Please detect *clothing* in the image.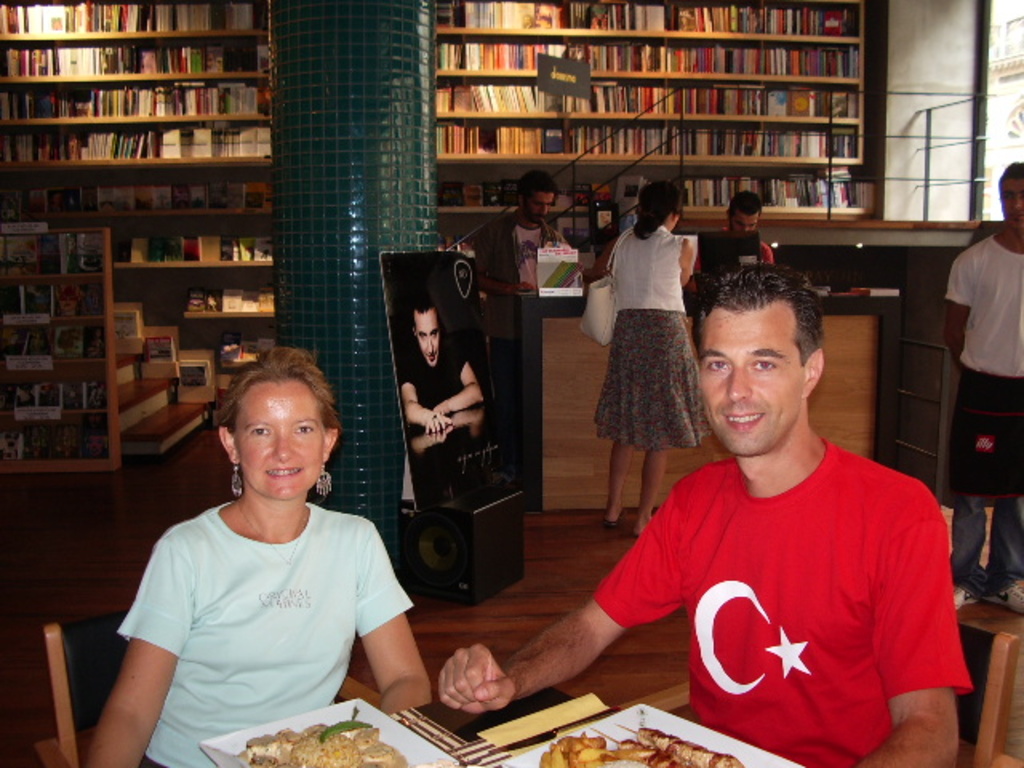
left=592, top=227, right=715, bottom=448.
